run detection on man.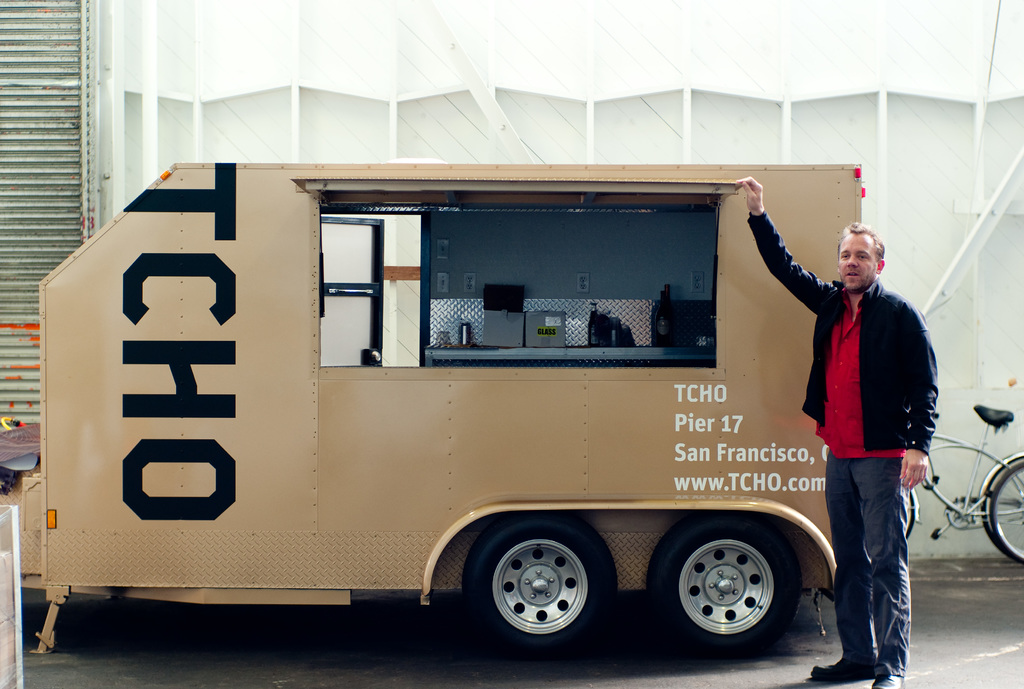
Result: (left=733, top=192, right=929, bottom=593).
